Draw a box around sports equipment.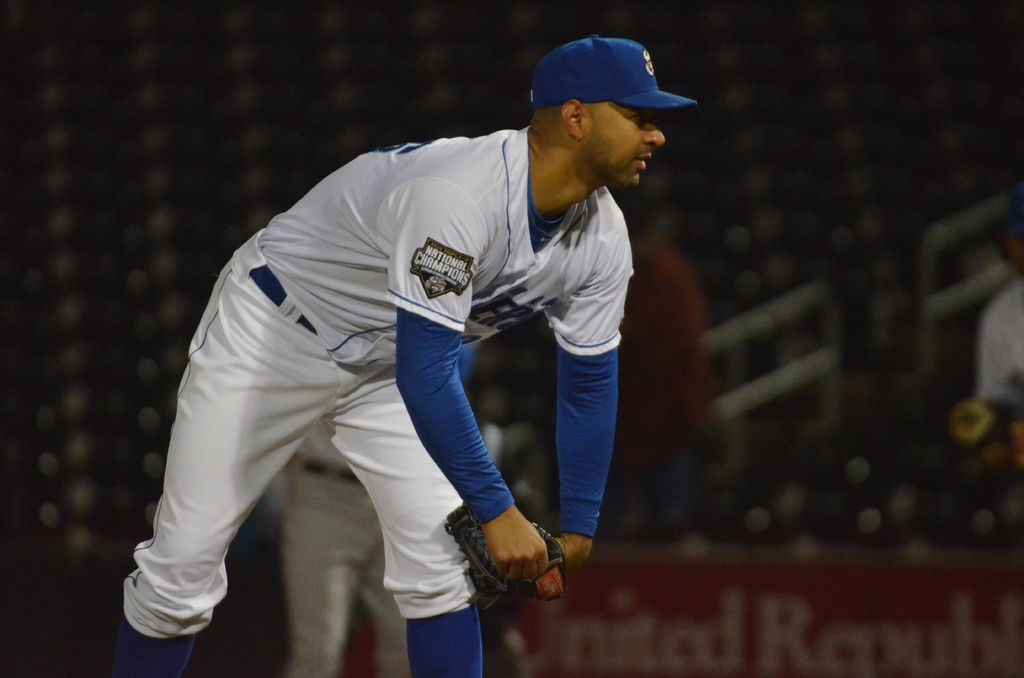
select_region(530, 565, 564, 601).
